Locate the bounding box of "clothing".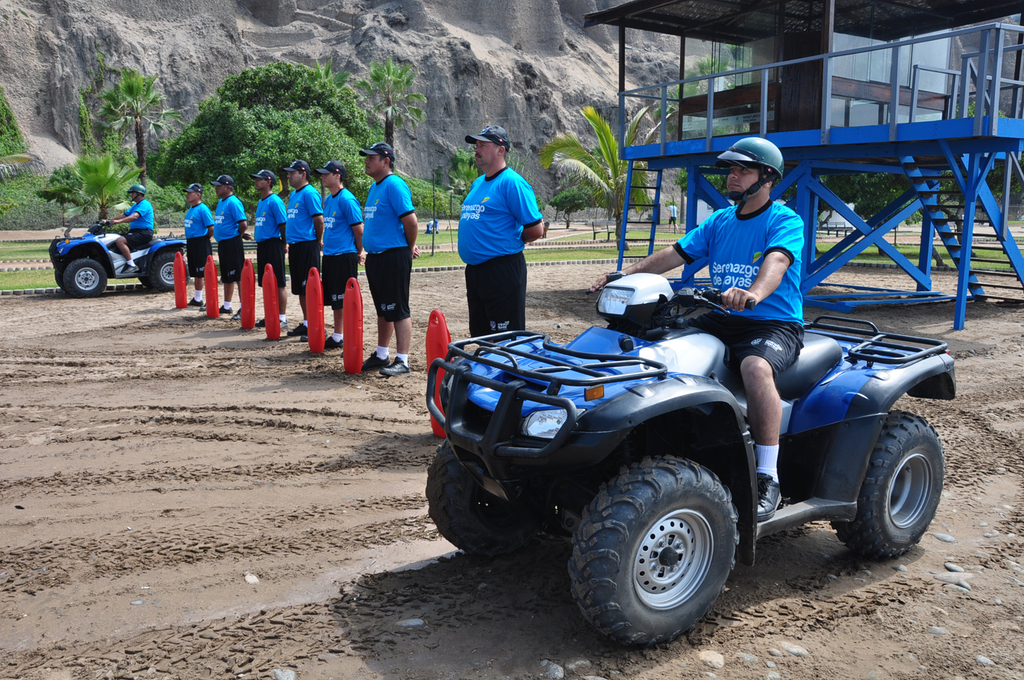
Bounding box: left=123, top=198, right=154, bottom=245.
